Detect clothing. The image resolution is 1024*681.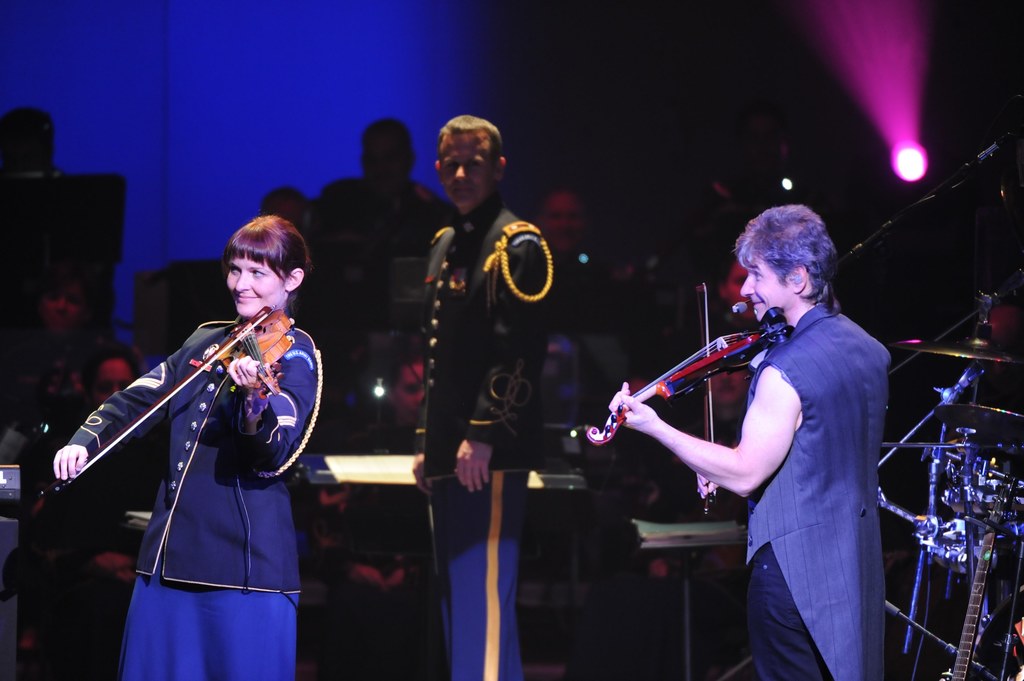
box=[421, 188, 558, 468].
